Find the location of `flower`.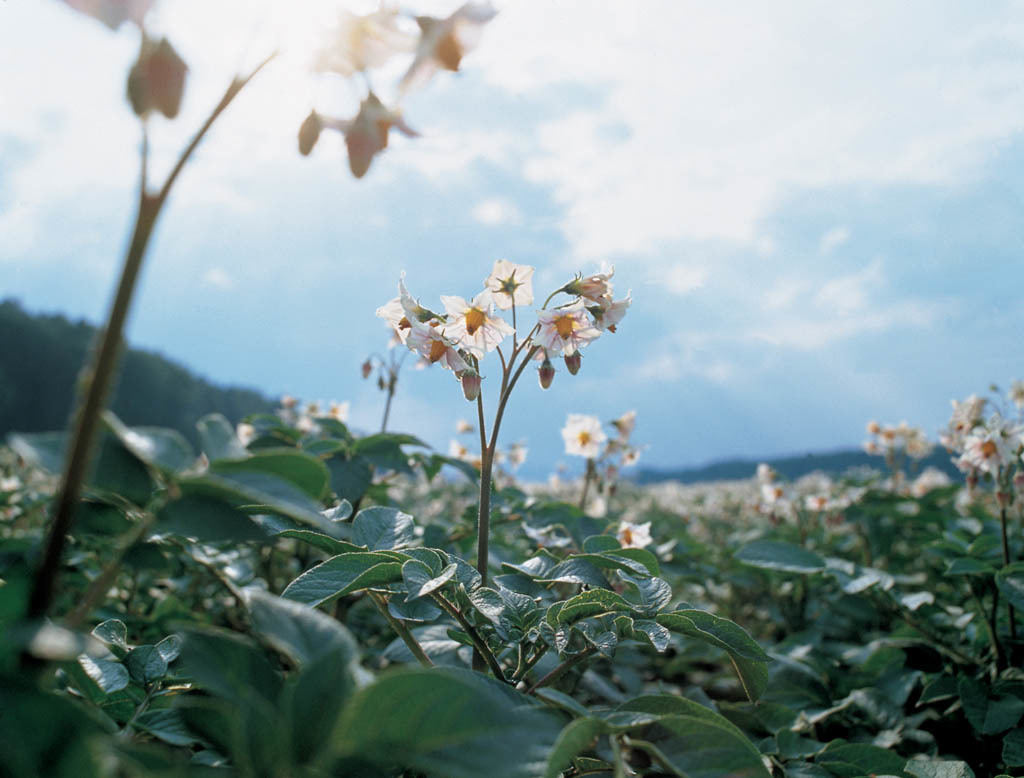
Location: x1=619, y1=438, x2=642, y2=466.
